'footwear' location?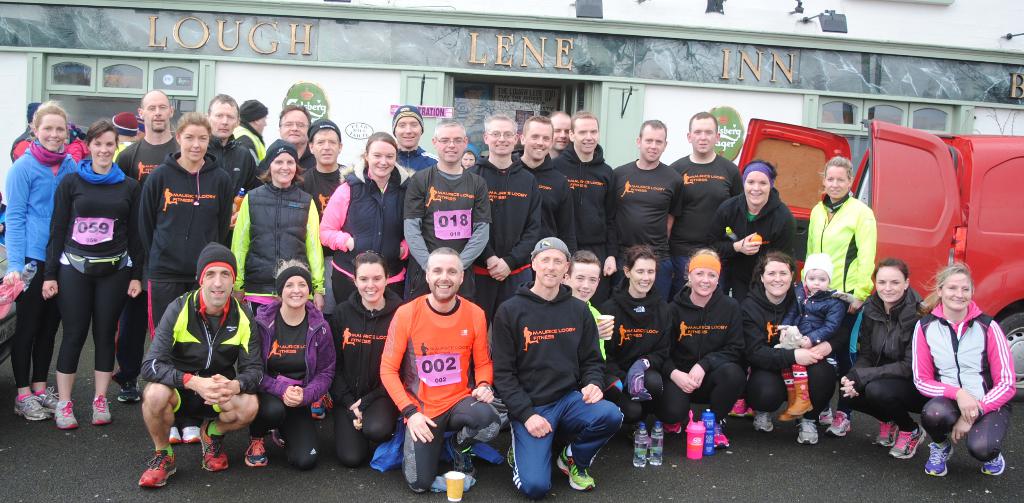
bbox(730, 399, 746, 419)
